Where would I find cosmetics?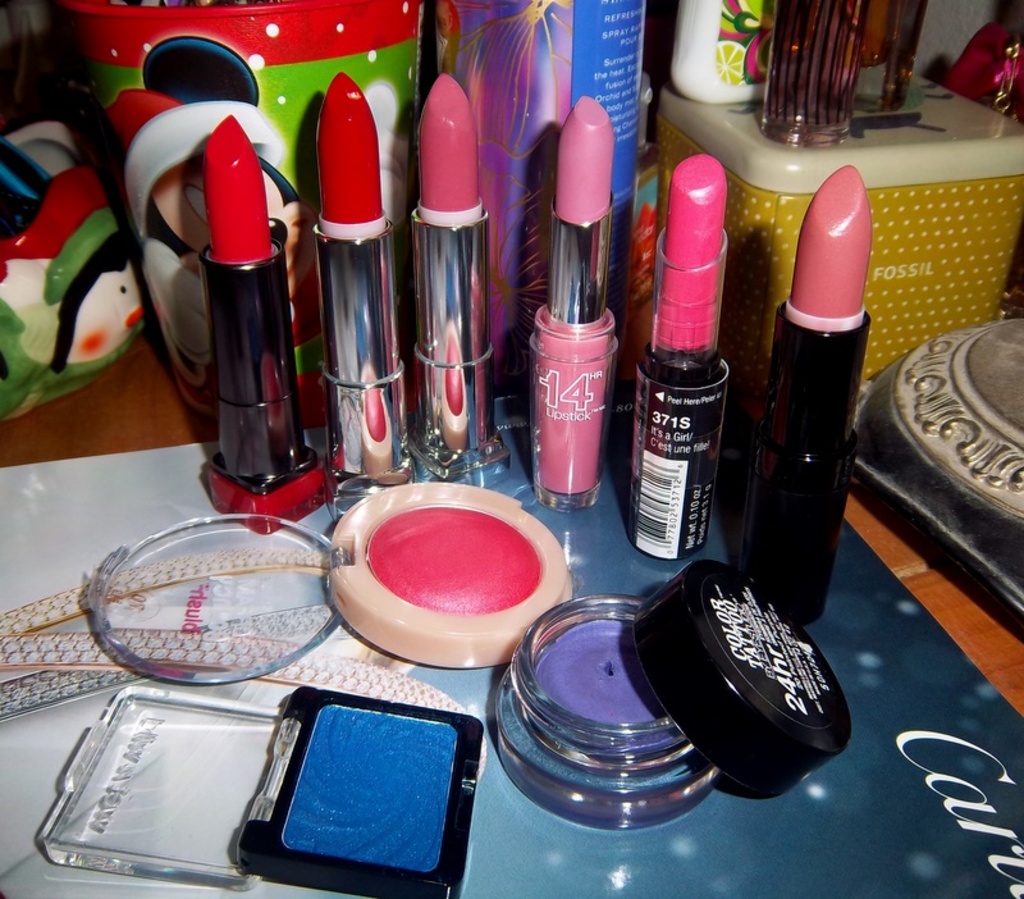
At (left=518, top=93, right=640, bottom=508).
